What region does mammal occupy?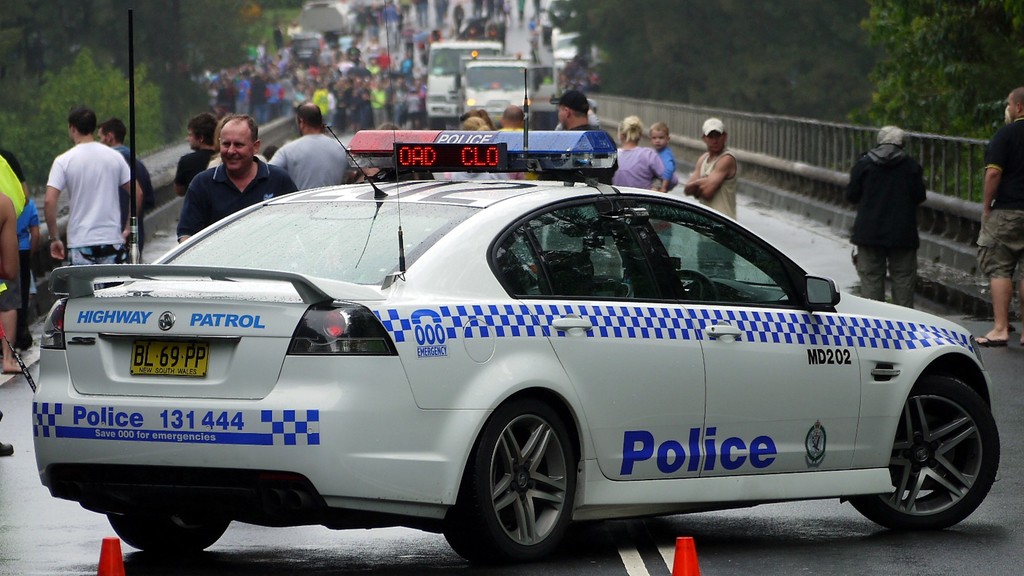
box(689, 118, 737, 276).
